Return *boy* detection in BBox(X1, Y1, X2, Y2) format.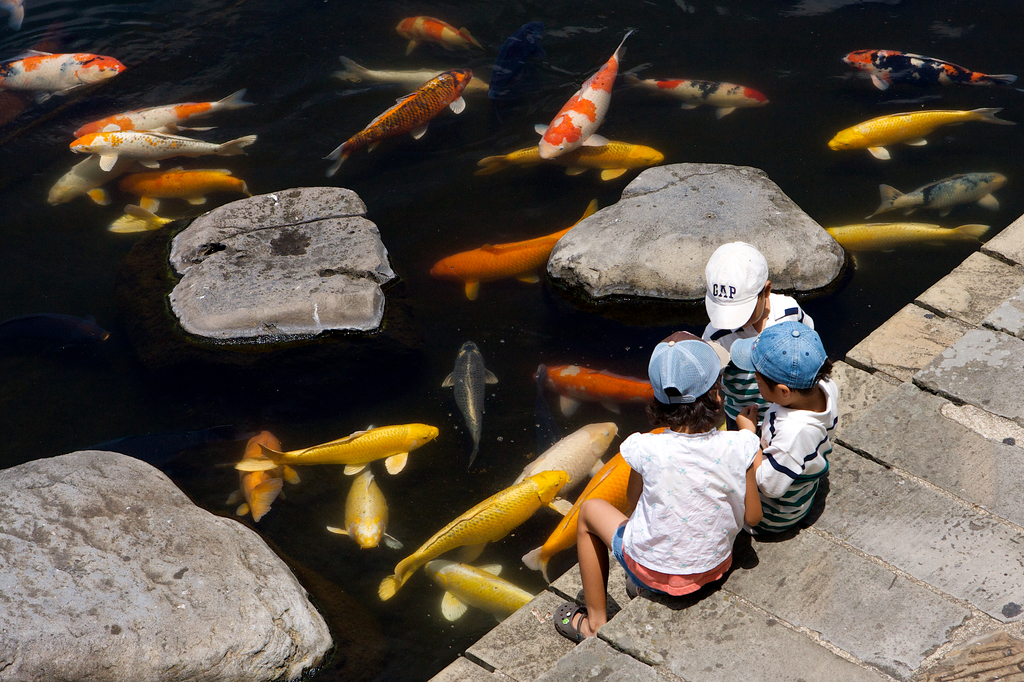
BBox(701, 241, 819, 414).
